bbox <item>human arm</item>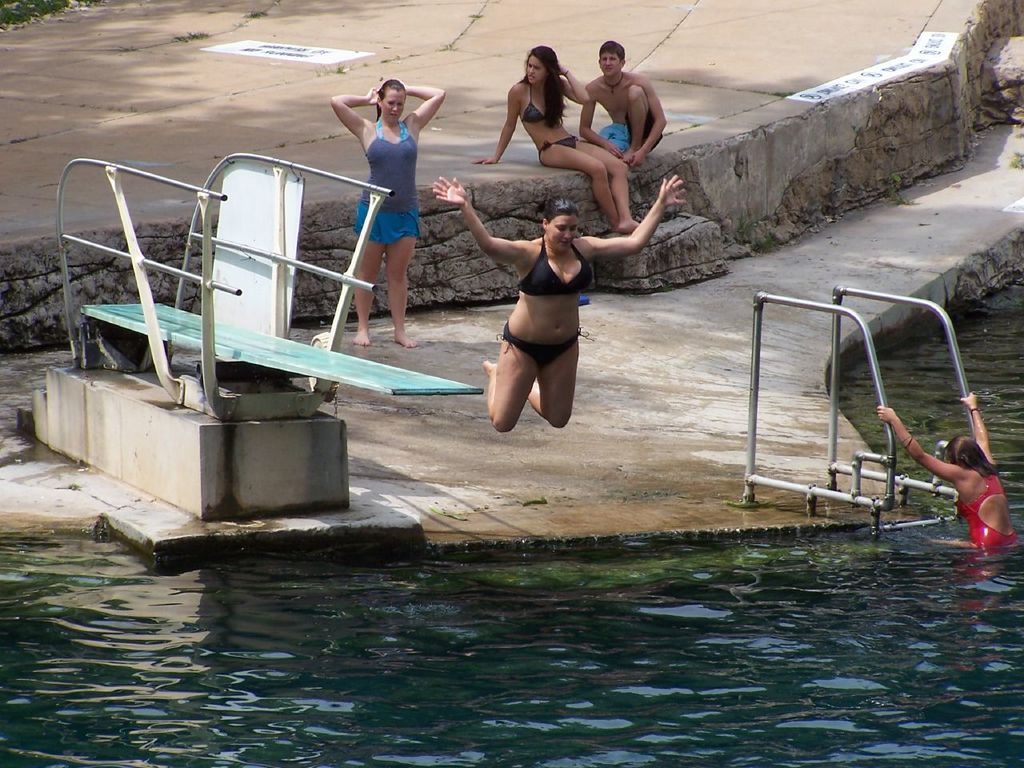
bbox(329, 81, 379, 134)
